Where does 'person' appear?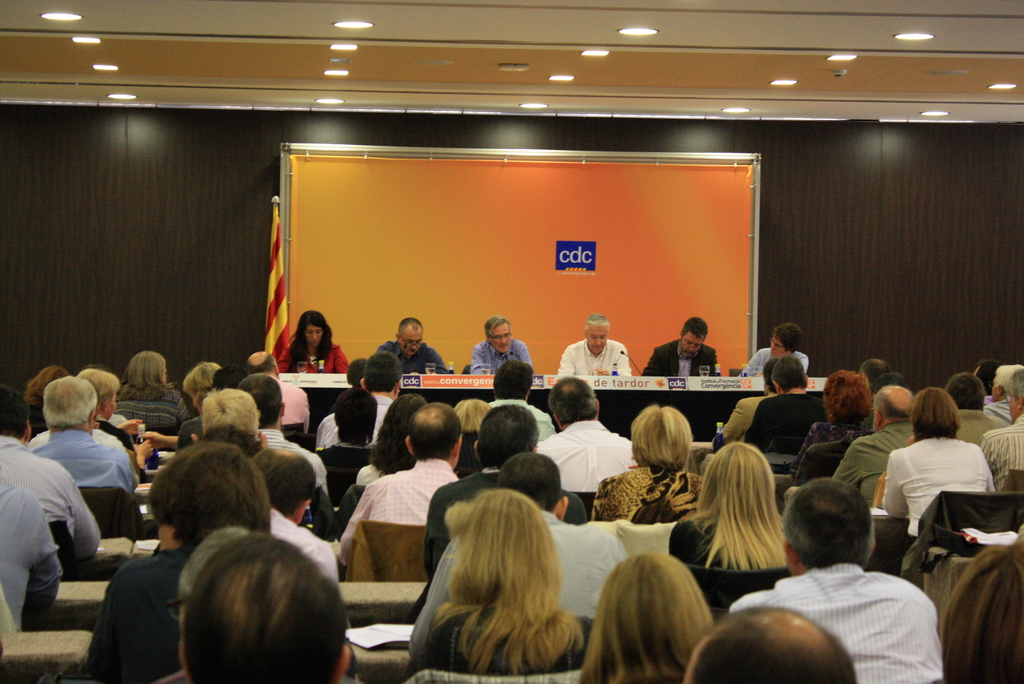
Appears at bbox=(251, 450, 342, 585).
